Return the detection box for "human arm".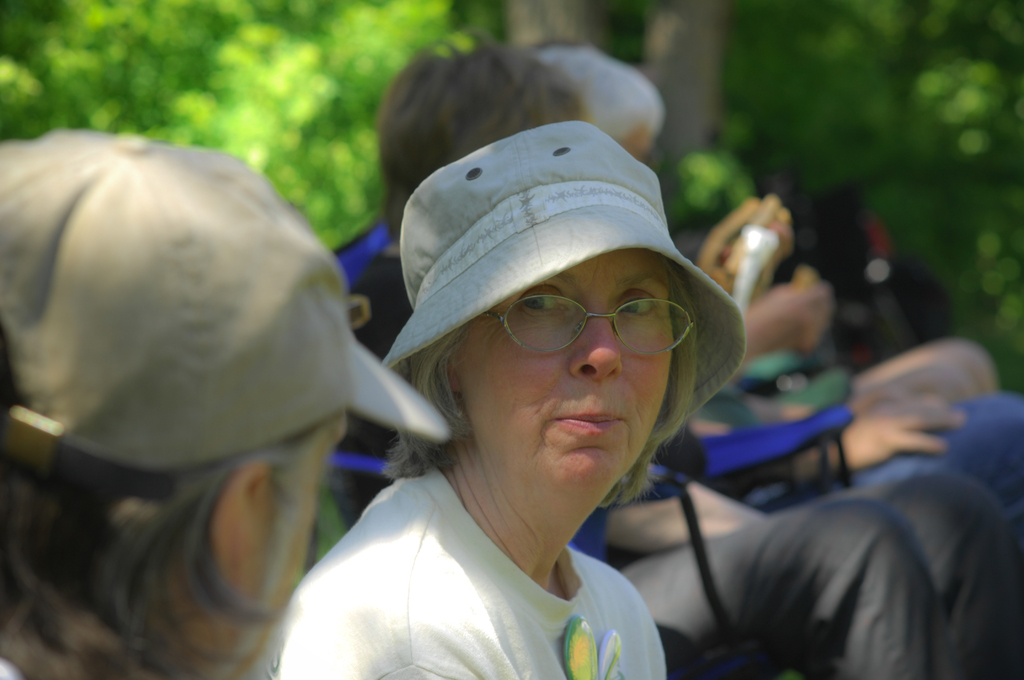
box=[605, 448, 772, 558].
